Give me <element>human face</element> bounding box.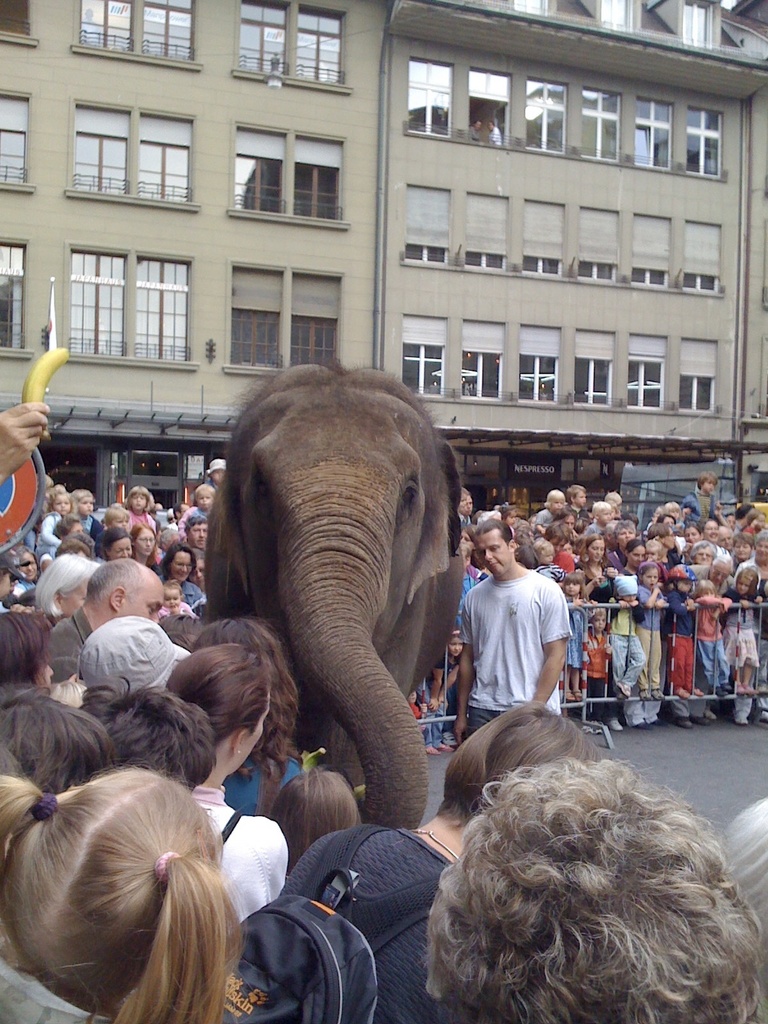
685/527/700/543.
